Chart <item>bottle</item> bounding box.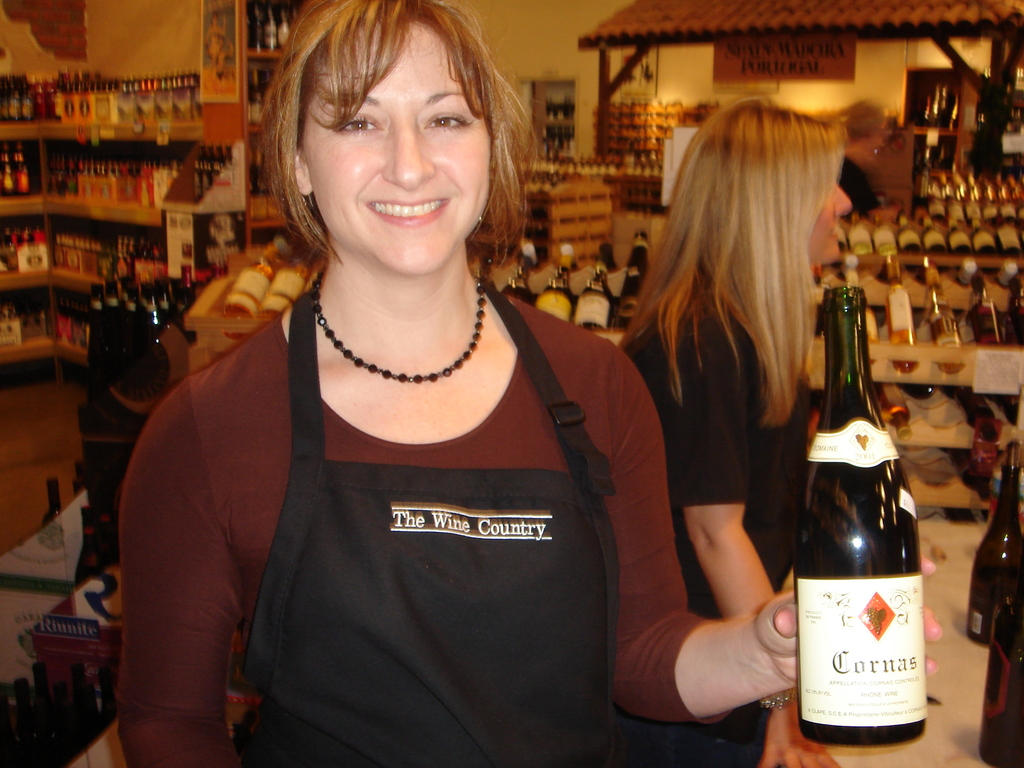
Charted: rect(972, 280, 1007, 353).
